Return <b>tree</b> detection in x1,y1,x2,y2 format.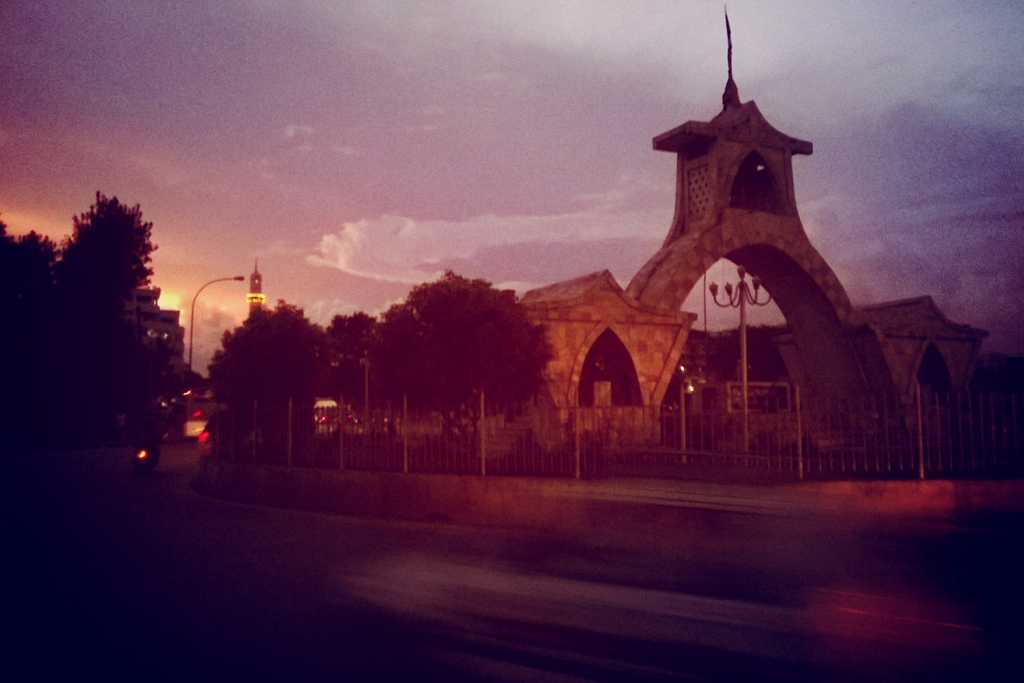
319,309,399,458.
